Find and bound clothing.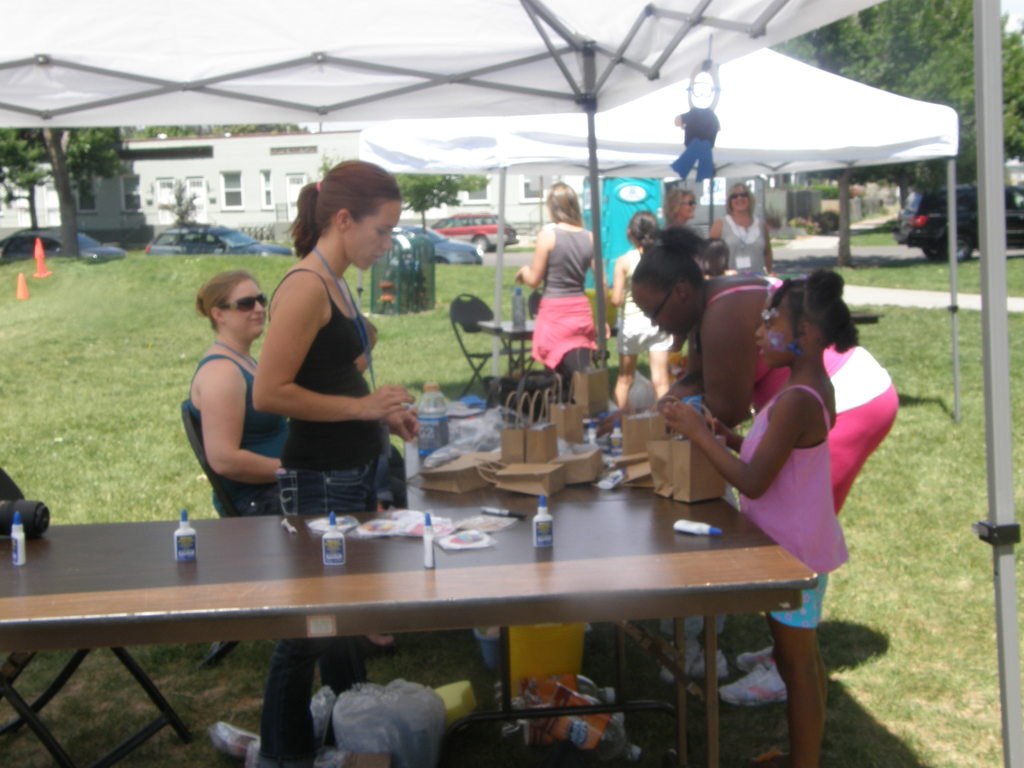
Bound: x1=723, y1=209, x2=767, y2=286.
